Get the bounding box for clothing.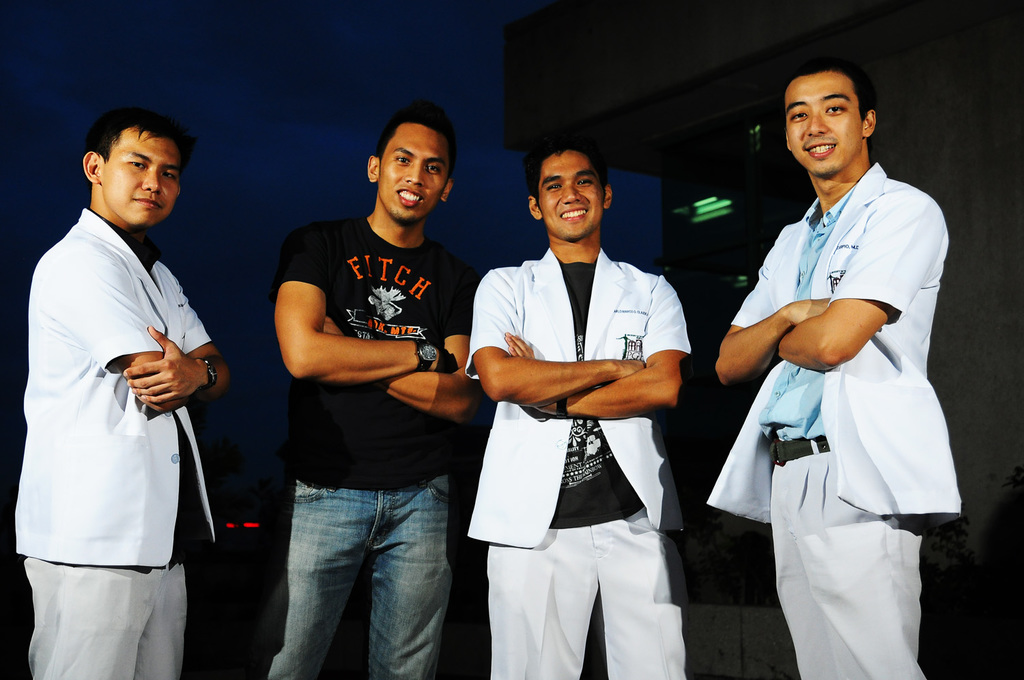
[x1=264, y1=211, x2=465, y2=679].
